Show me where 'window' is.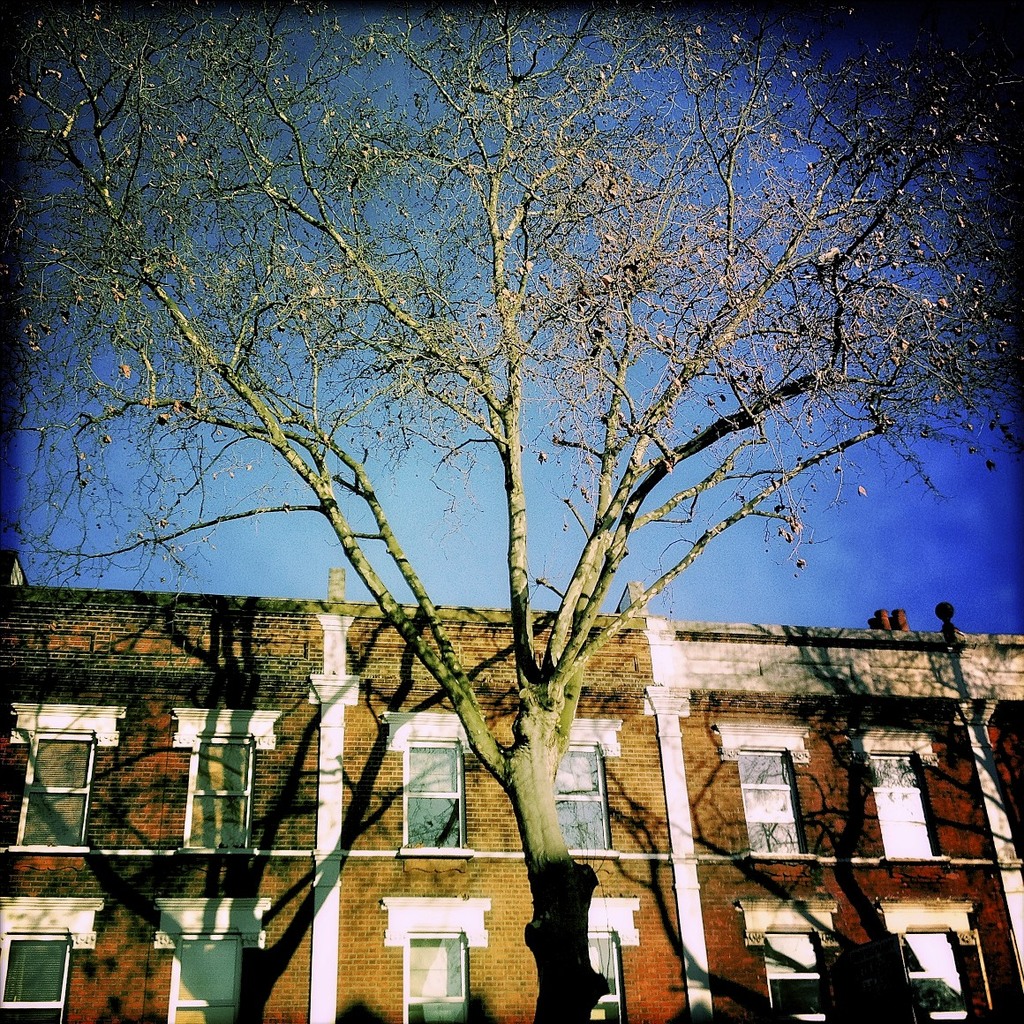
'window' is at select_region(406, 740, 461, 849).
